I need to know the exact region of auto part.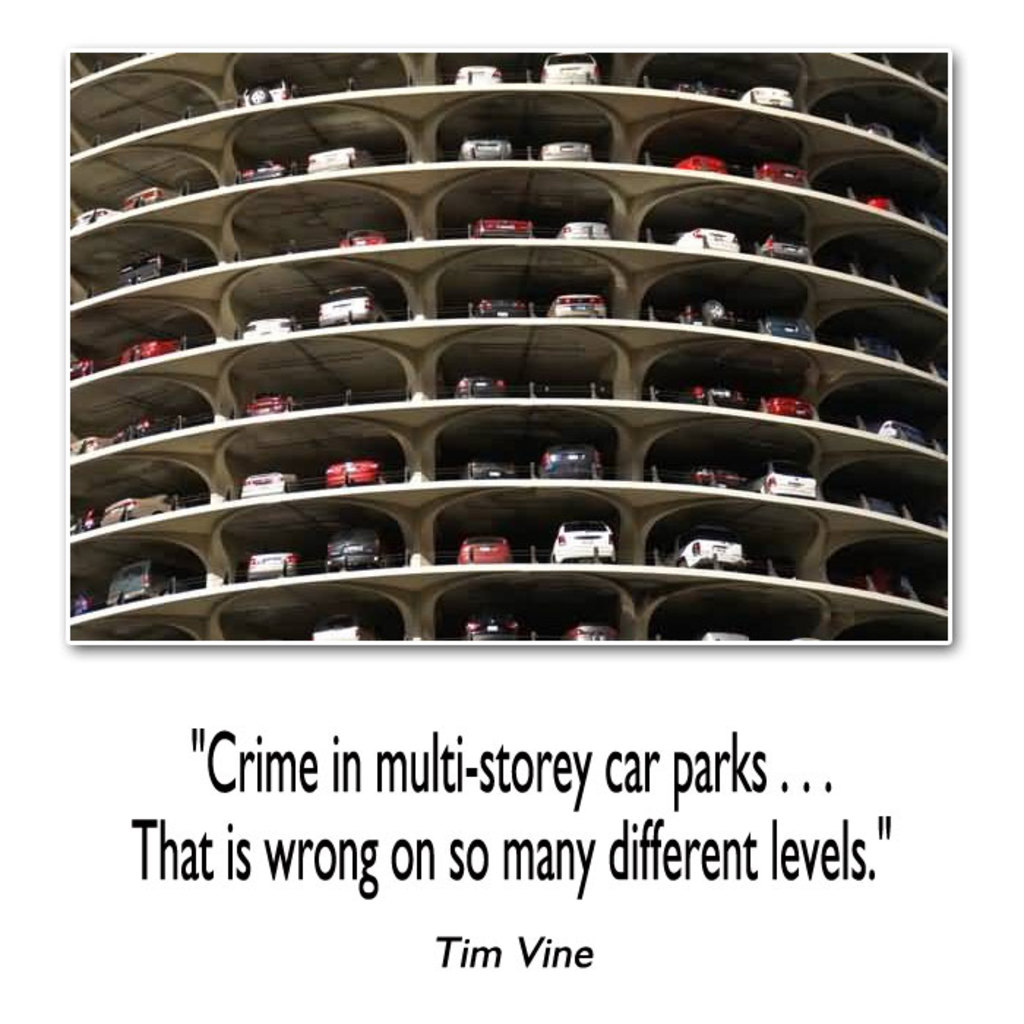
Region: [461,544,511,560].
